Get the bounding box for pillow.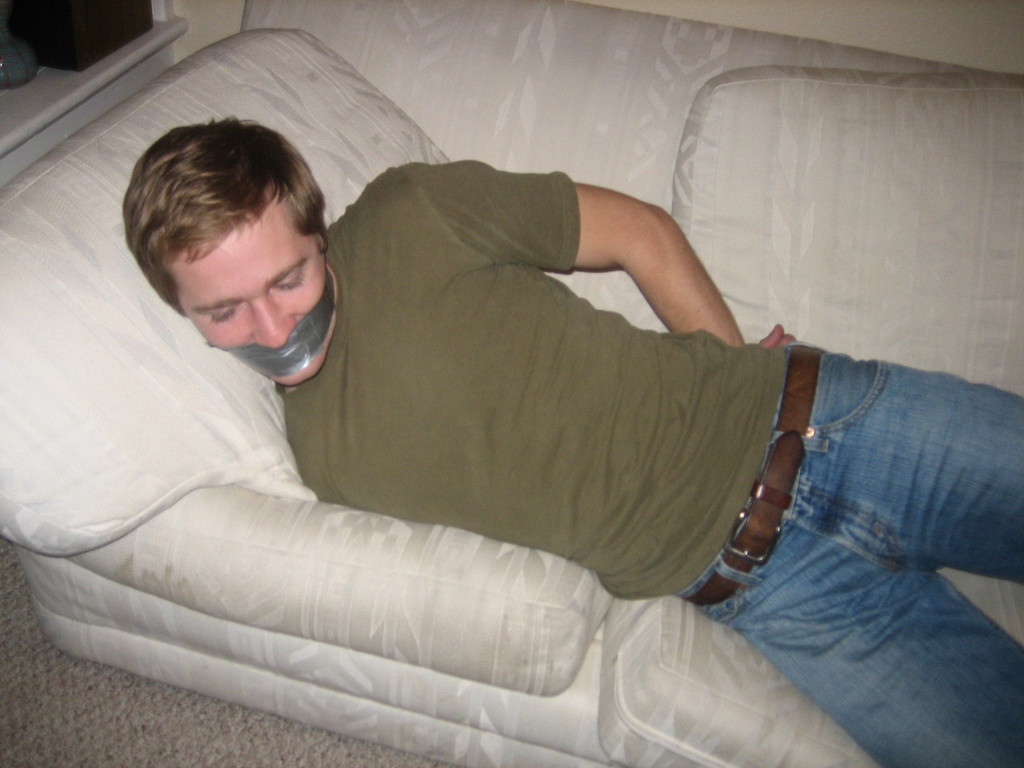
l=655, t=60, r=1023, b=406.
